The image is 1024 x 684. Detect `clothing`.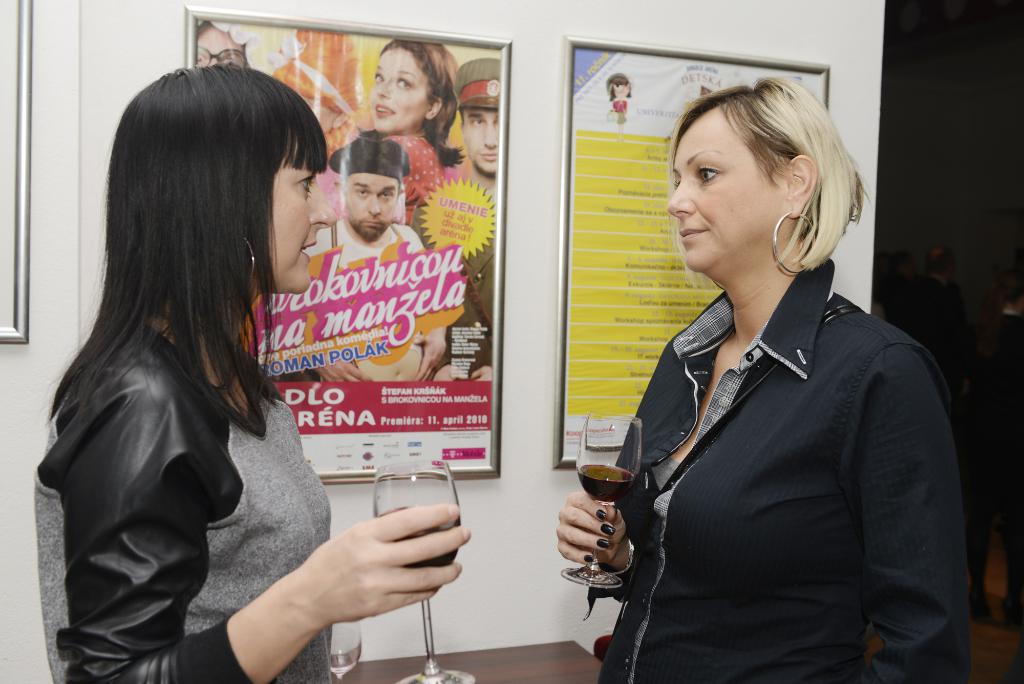
Detection: bbox(31, 318, 335, 683).
